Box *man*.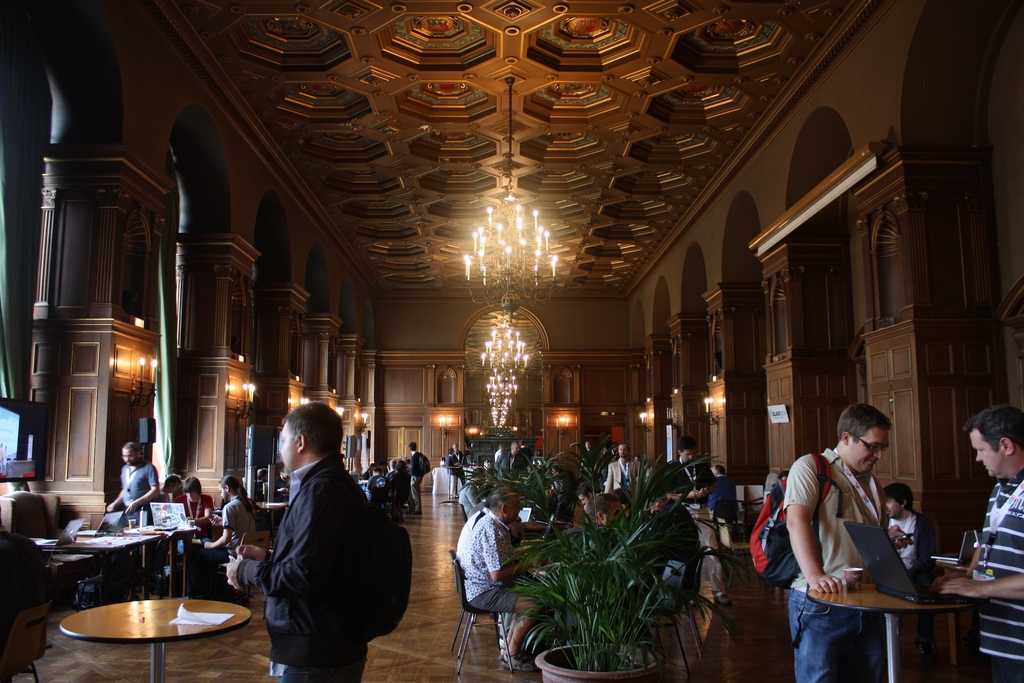
l=446, t=443, r=465, b=497.
